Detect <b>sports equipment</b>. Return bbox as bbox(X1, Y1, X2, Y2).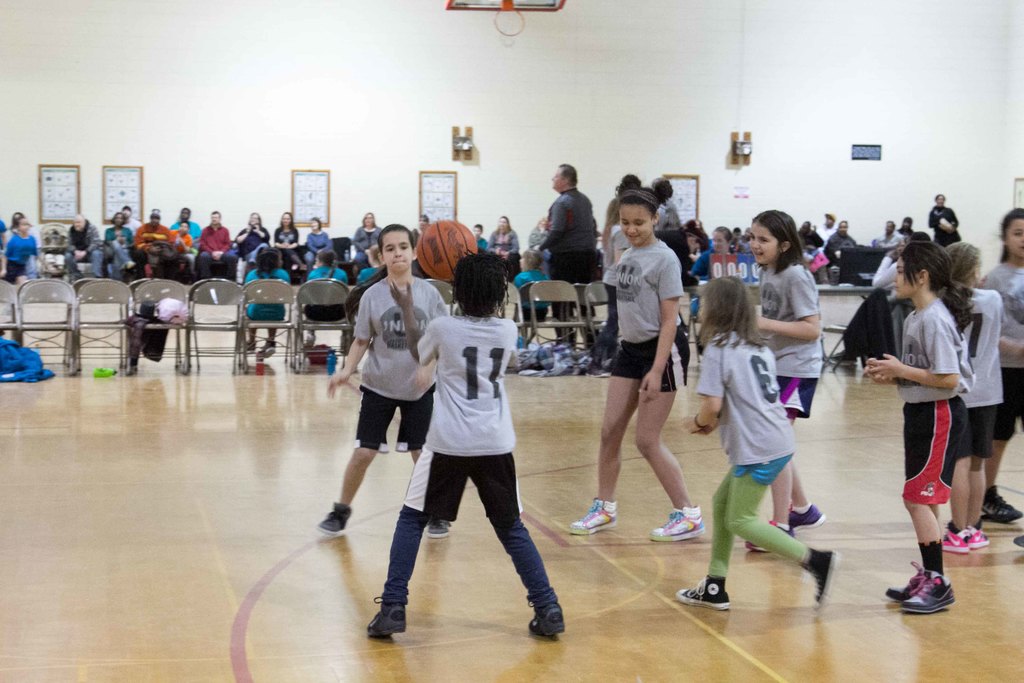
bbox(411, 214, 481, 286).
